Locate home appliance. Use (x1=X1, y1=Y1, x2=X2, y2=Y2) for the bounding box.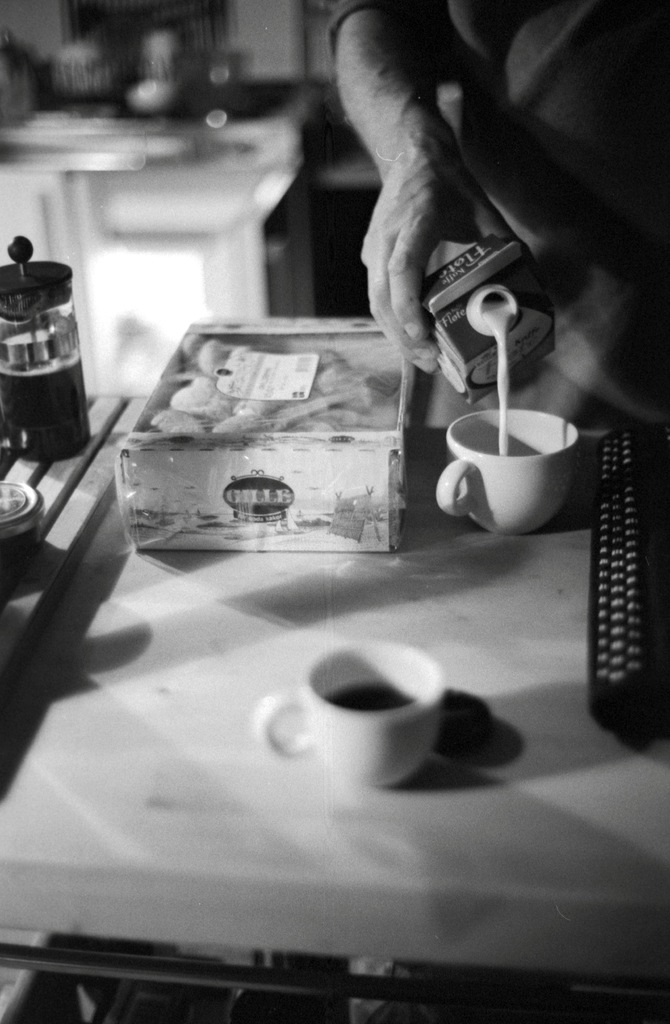
(x1=0, y1=234, x2=98, y2=480).
